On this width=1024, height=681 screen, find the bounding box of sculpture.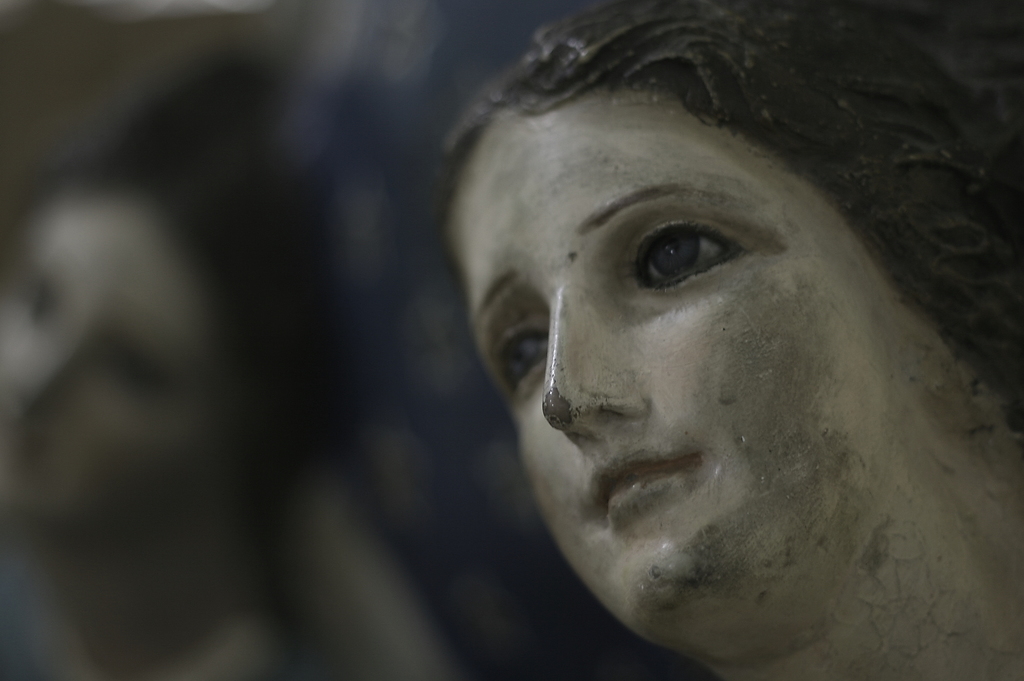
Bounding box: box(424, 68, 1021, 678).
